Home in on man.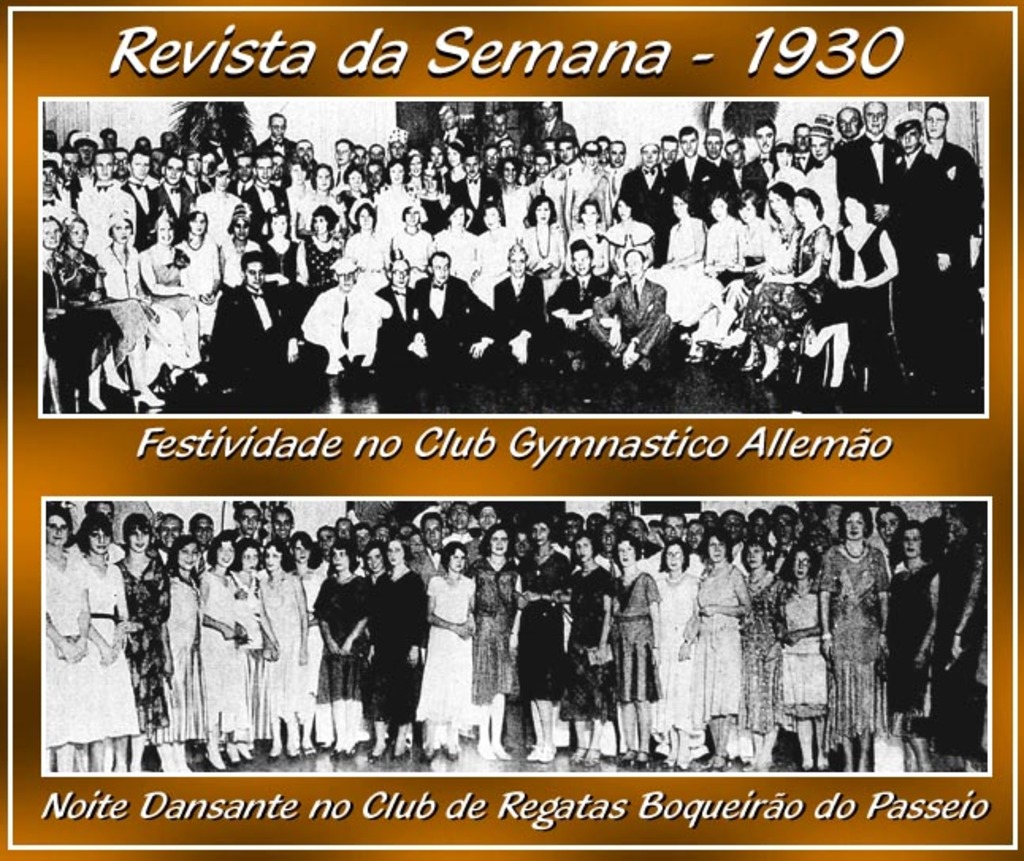
Homed in at (x1=528, y1=94, x2=577, y2=136).
